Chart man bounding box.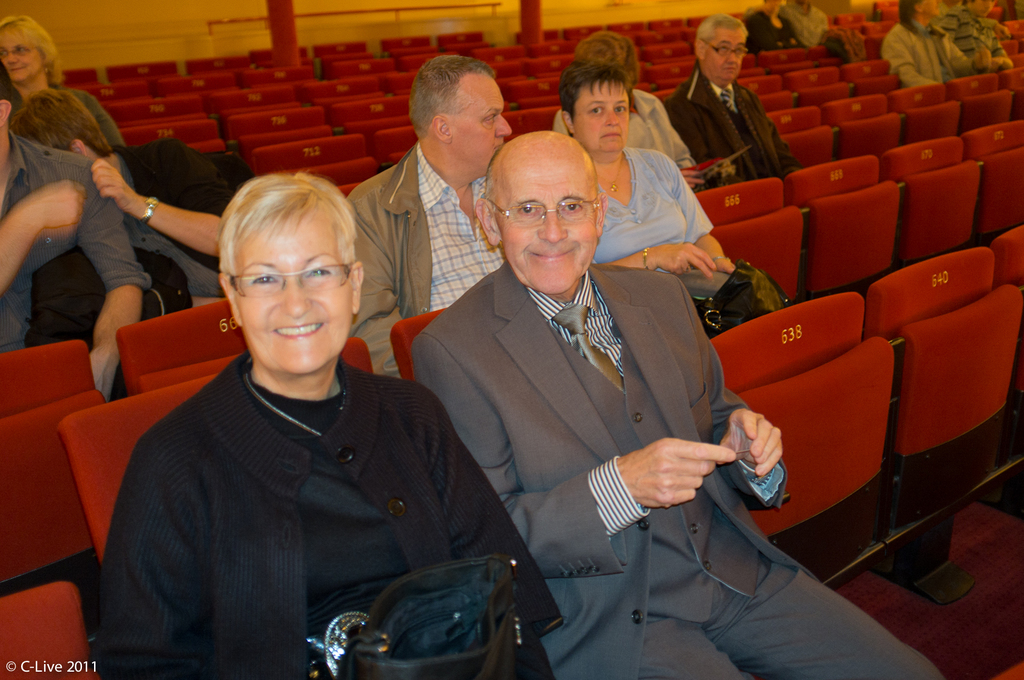
Charted: select_region(0, 67, 152, 404).
